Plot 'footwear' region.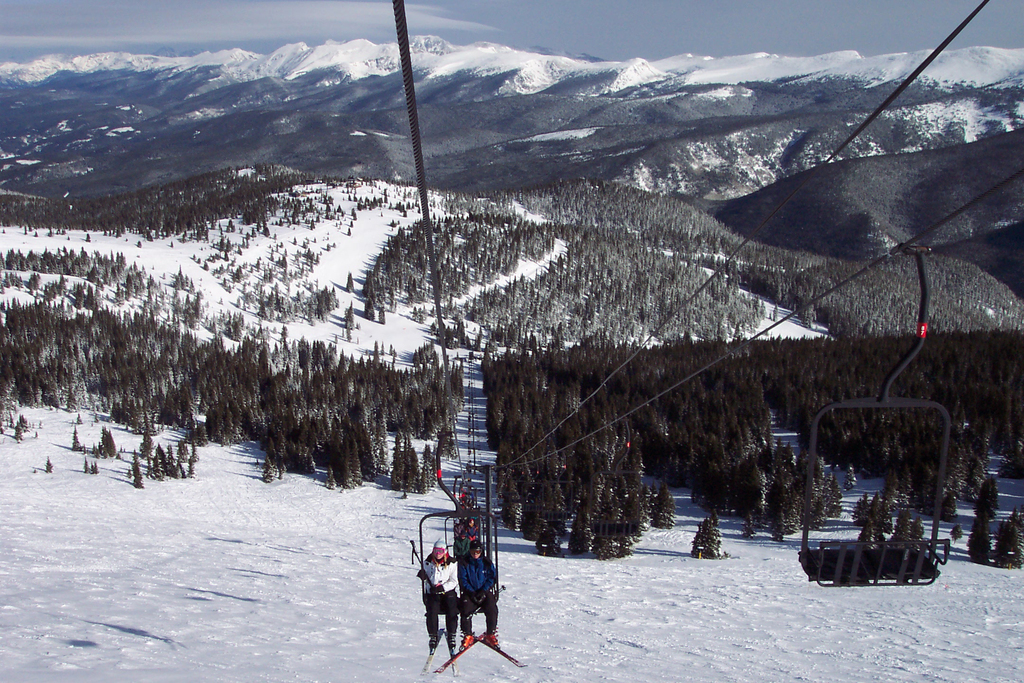
Plotted at (429,635,436,646).
